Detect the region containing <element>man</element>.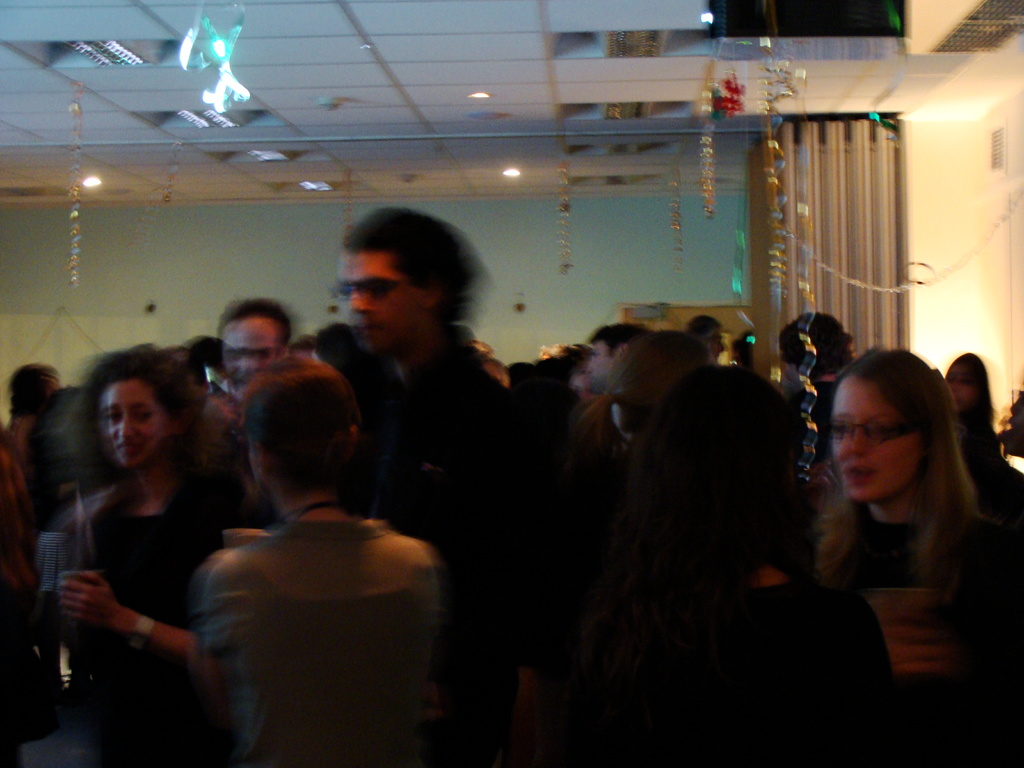
[583,320,643,399].
